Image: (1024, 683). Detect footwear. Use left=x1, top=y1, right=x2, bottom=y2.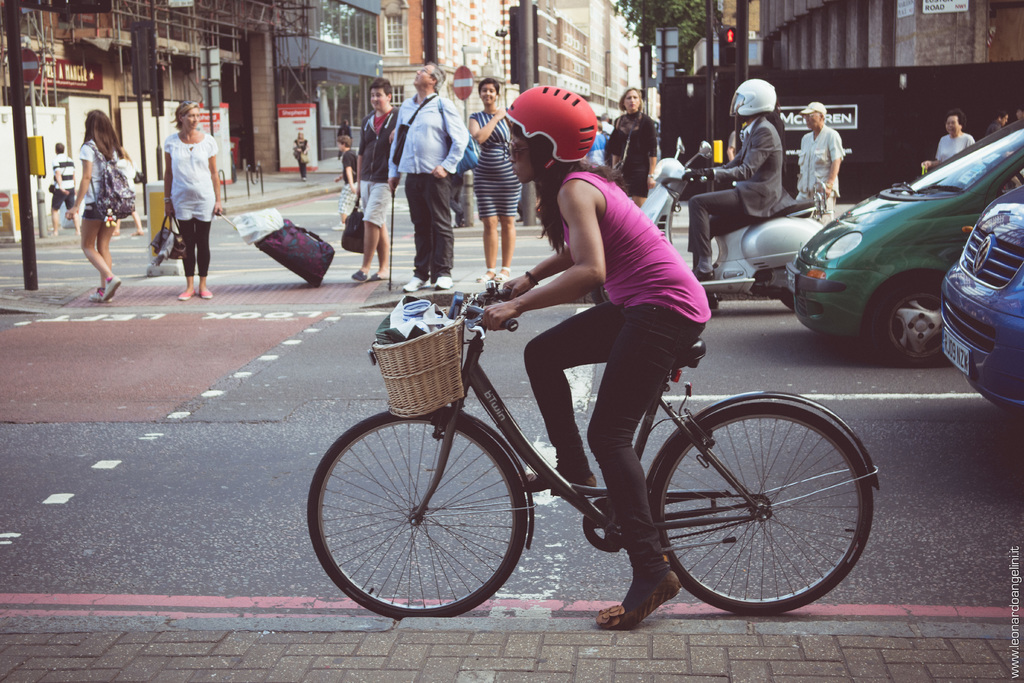
left=705, top=292, right=719, bottom=311.
